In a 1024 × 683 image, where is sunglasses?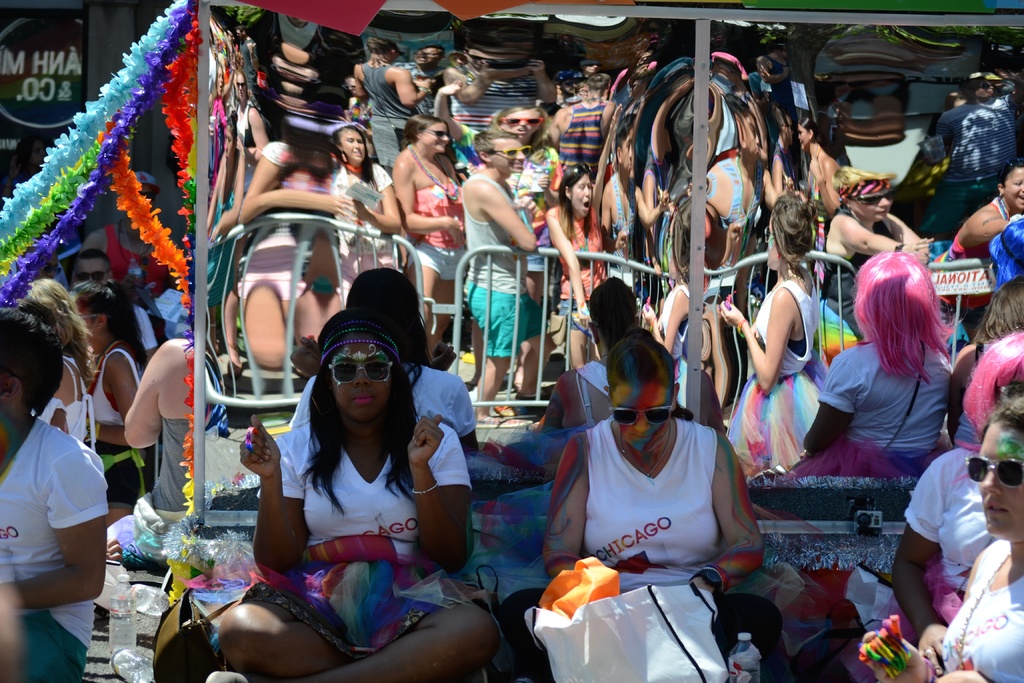
(x1=965, y1=457, x2=1023, y2=482).
